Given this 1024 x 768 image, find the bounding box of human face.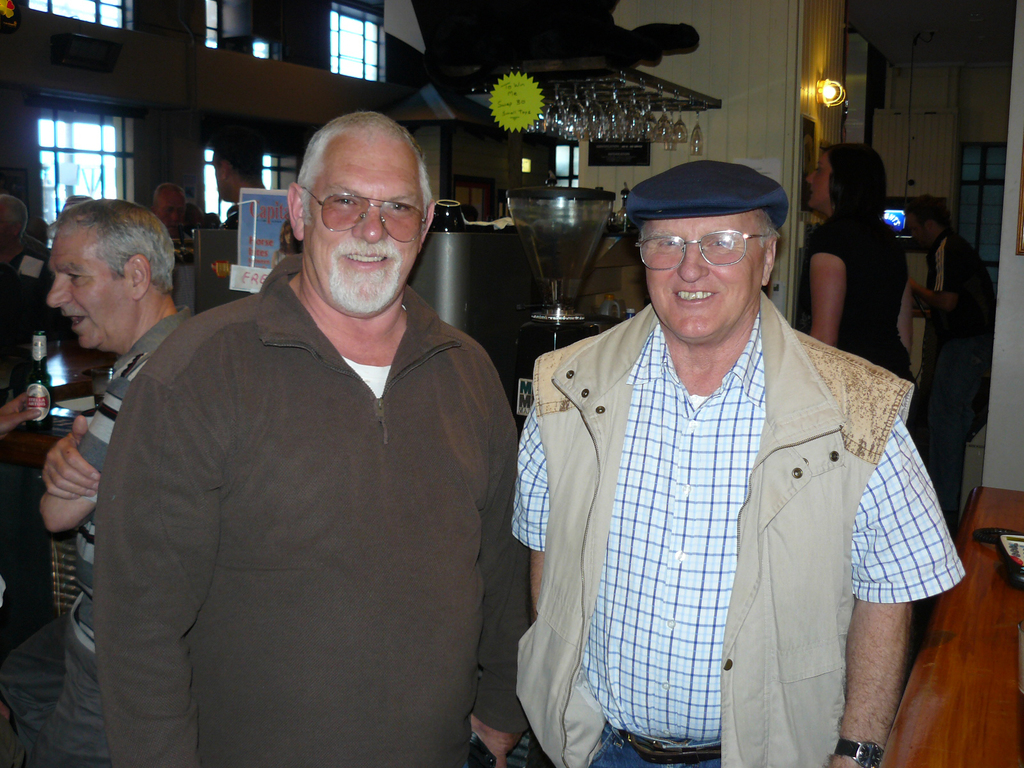
locate(641, 218, 764, 345).
